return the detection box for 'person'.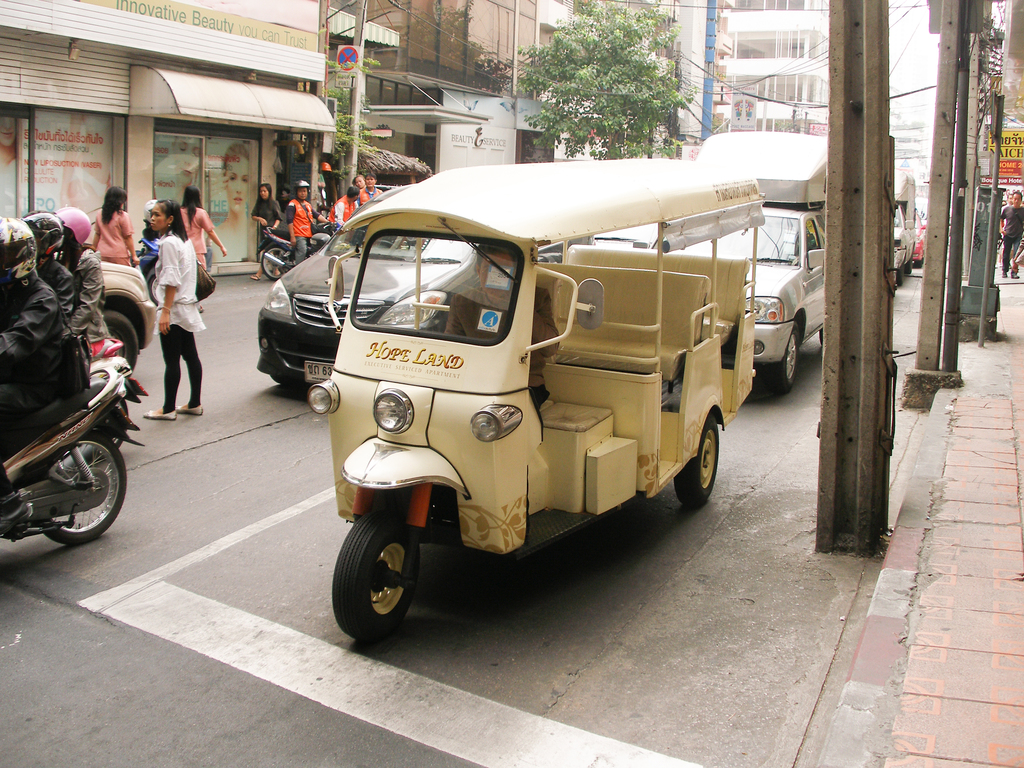
bbox=[998, 188, 1023, 278].
